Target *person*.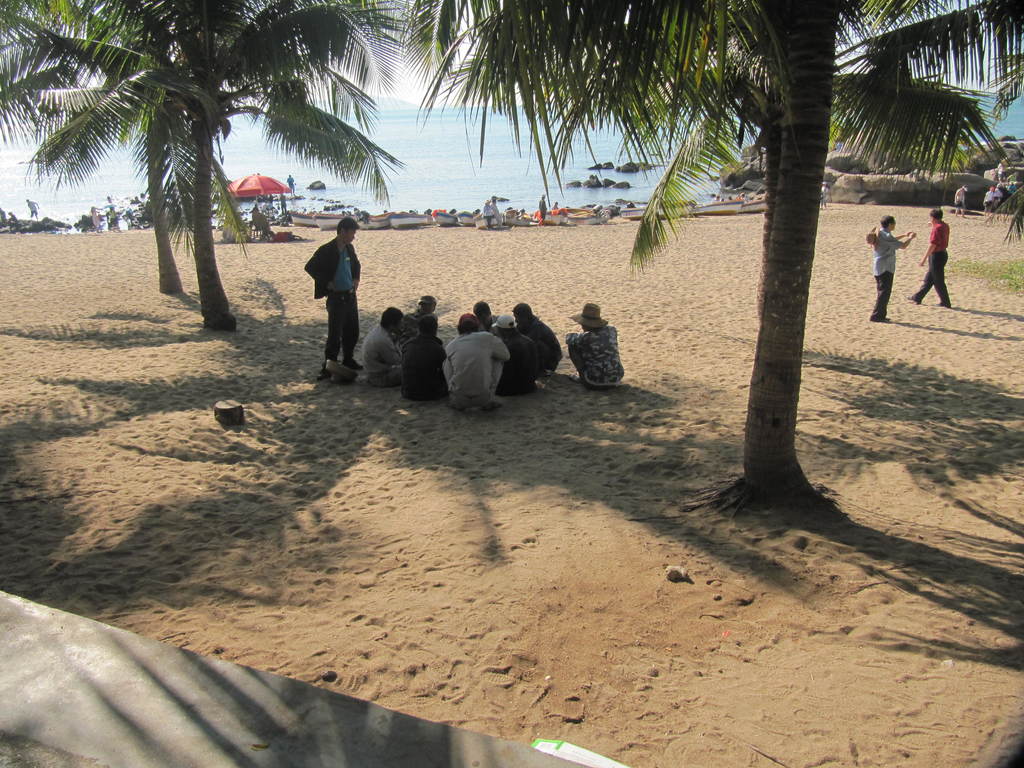
Target region: region(470, 305, 495, 332).
